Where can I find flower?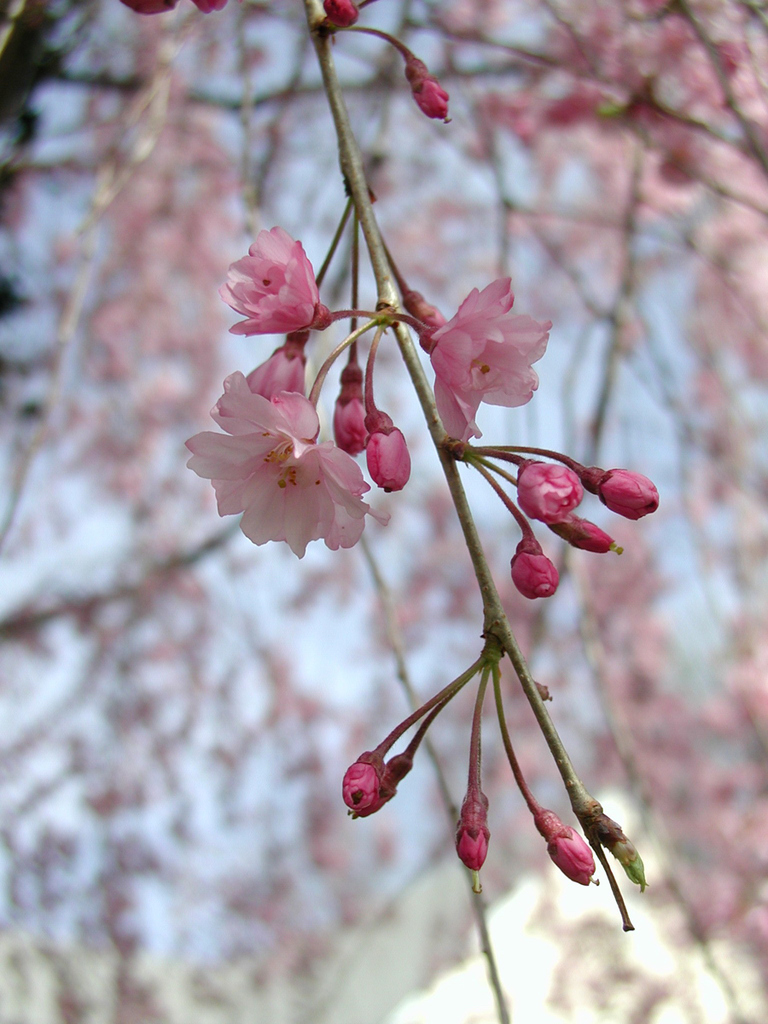
You can find it at crop(367, 426, 416, 501).
